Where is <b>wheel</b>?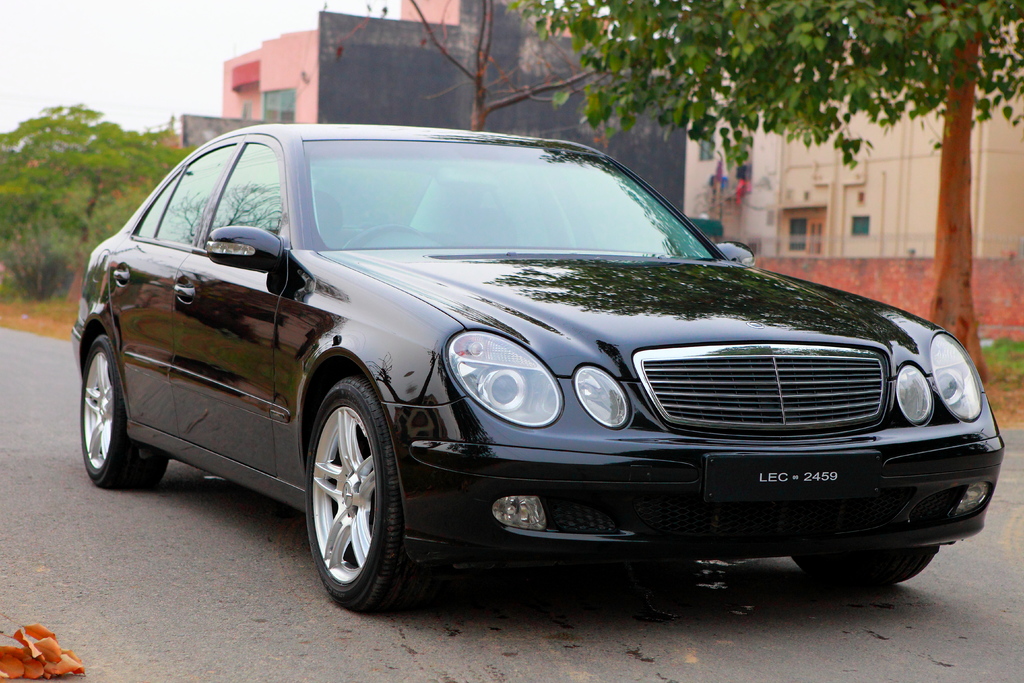
296:368:406:611.
